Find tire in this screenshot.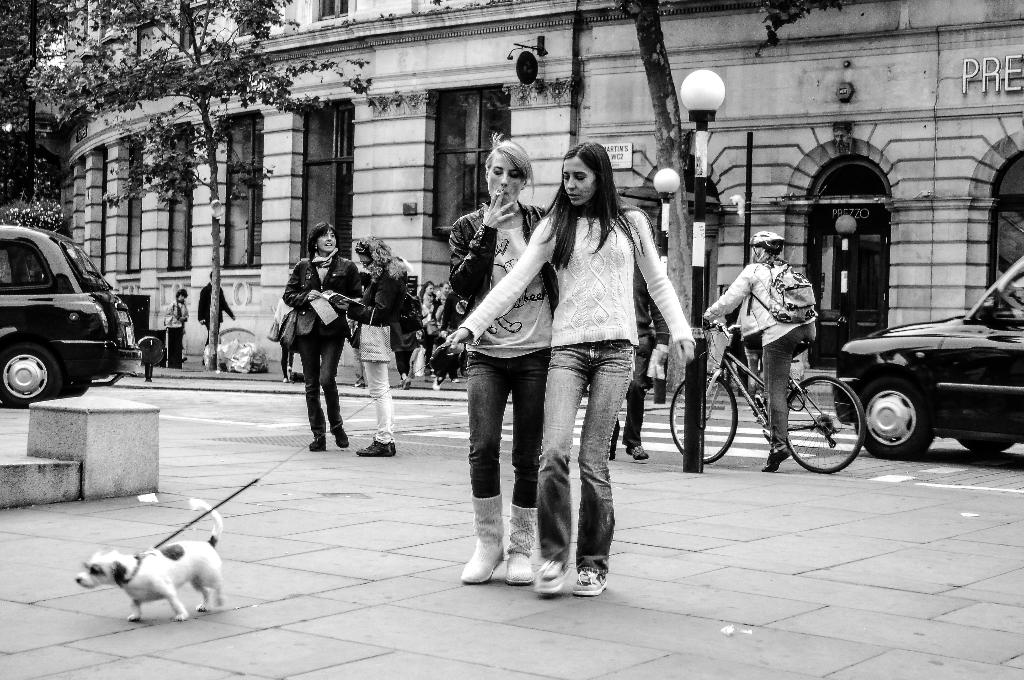
The bounding box for tire is 854:375:935:458.
